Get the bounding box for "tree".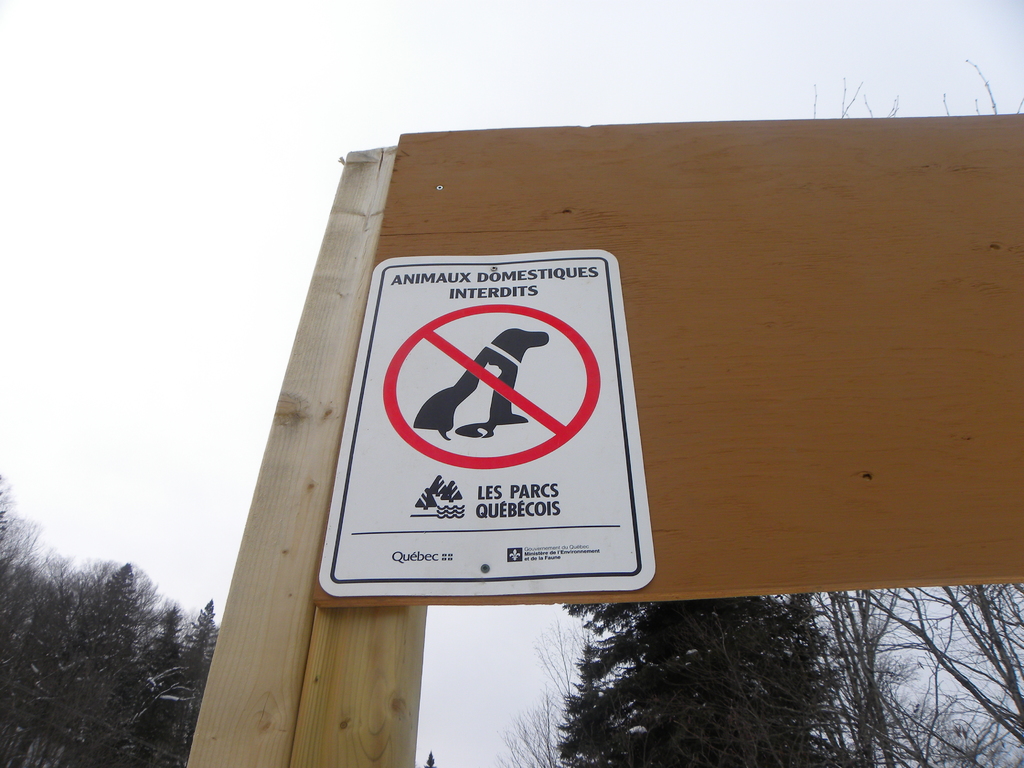
(x1=560, y1=589, x2=833, y2=767).
